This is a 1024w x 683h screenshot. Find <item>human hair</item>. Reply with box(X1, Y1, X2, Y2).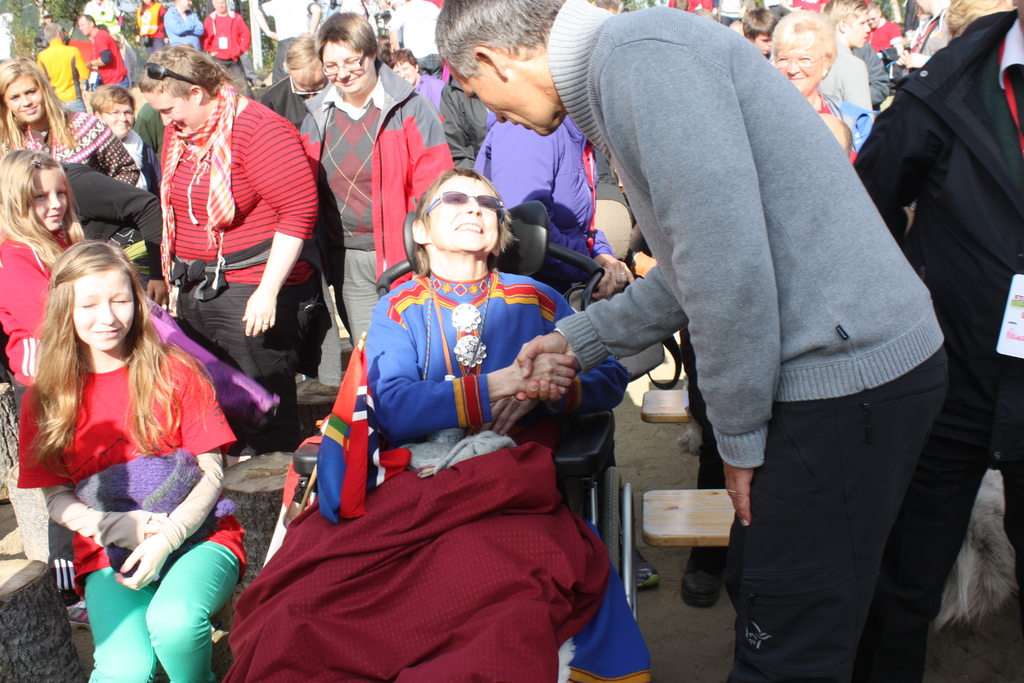
box(863, 0, 875, 10).
